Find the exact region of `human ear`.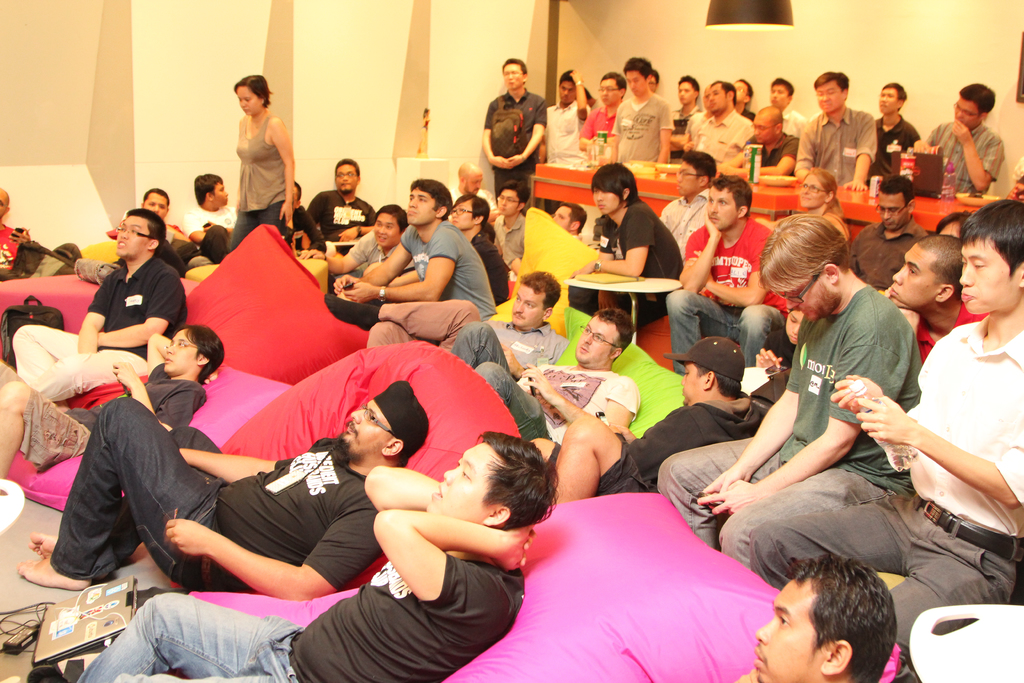
Exact region: x1=730 y1=92 x2=735 y2=100.
